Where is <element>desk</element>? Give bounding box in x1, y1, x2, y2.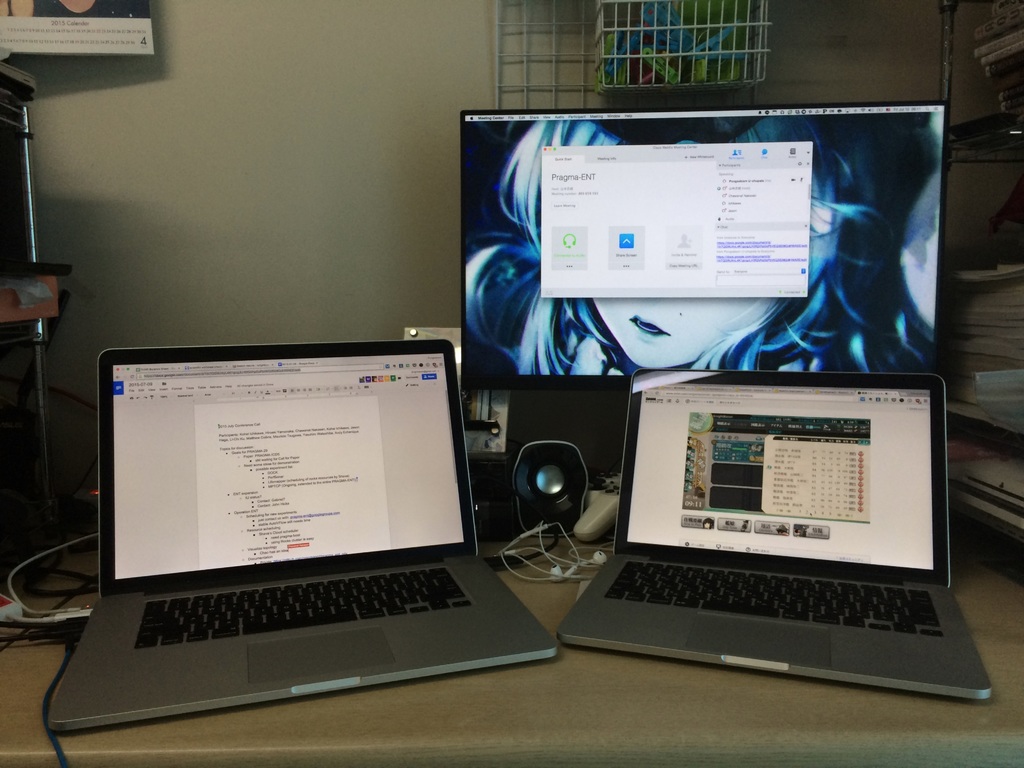
0, 501, 1023, 767.
